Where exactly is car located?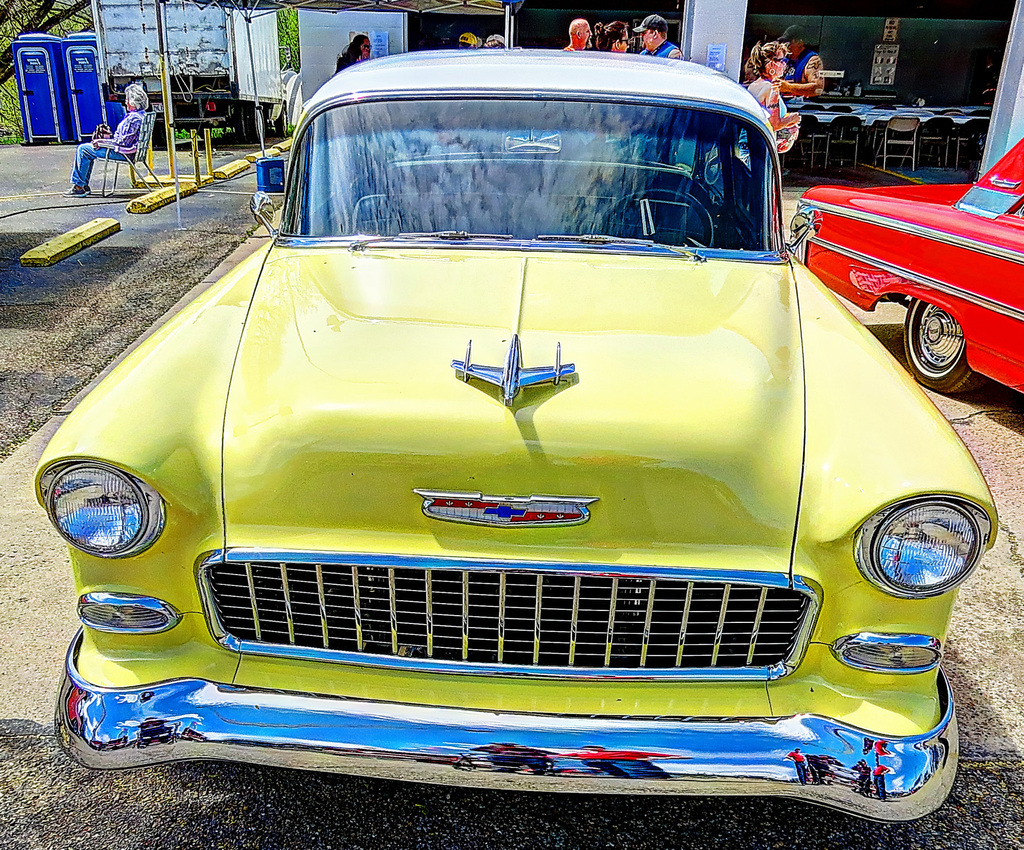
Its bounding box is box(795, 136, 1023, 399).
